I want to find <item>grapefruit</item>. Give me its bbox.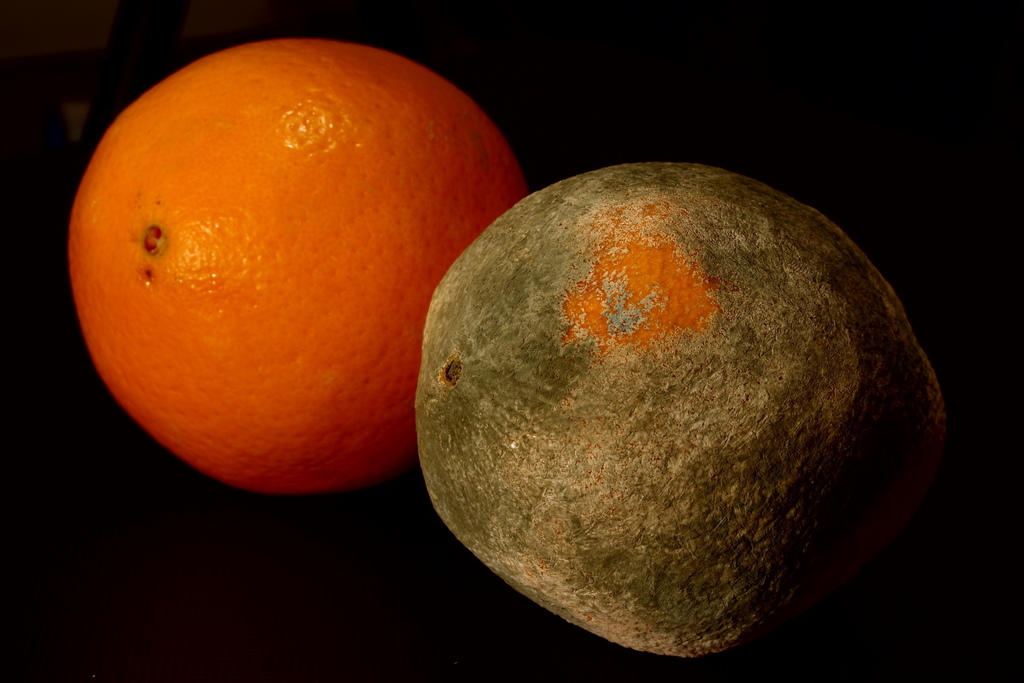
(left=410, top=161, right=955, bottom=659).
